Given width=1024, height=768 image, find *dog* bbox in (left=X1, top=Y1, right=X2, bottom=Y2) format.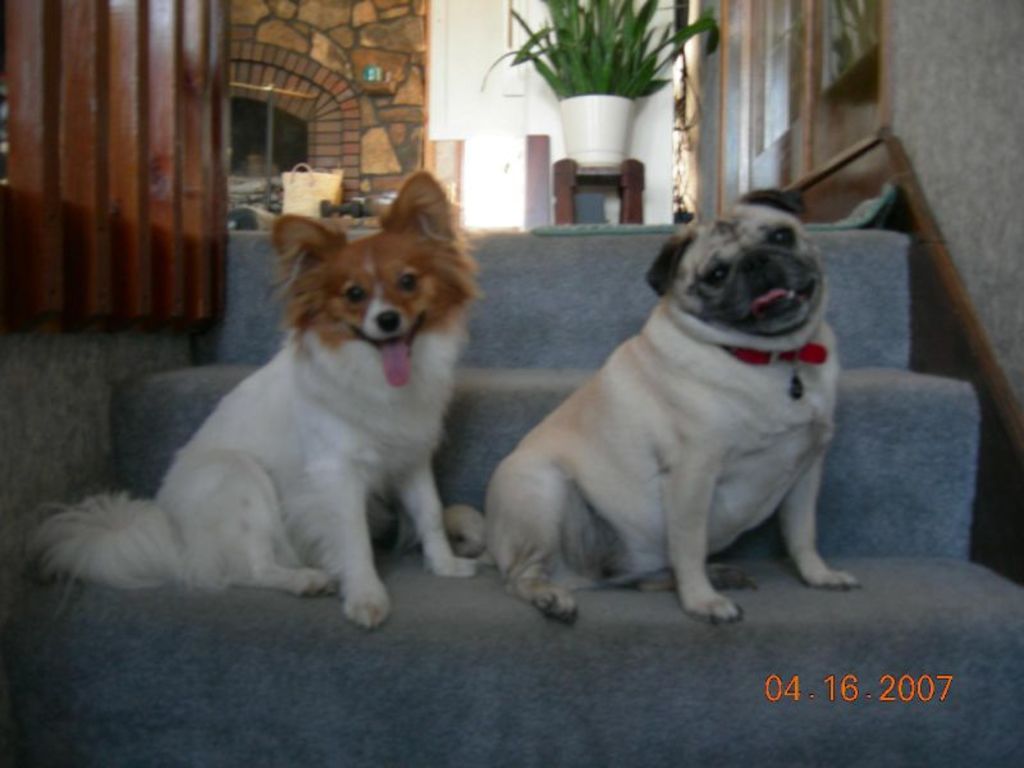
(left=439, top=187, right=865, bottom=630).
